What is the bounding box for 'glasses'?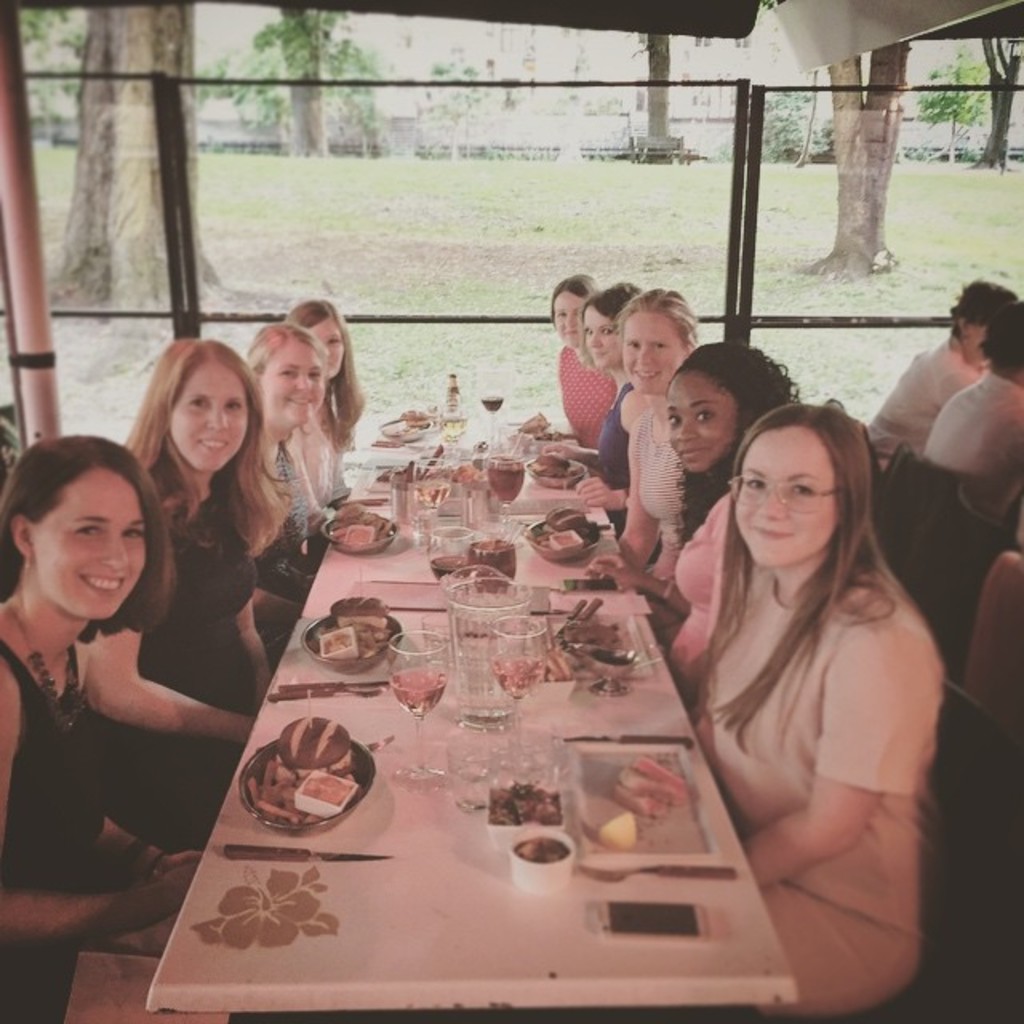
crop(725, 469, 845, 515).
